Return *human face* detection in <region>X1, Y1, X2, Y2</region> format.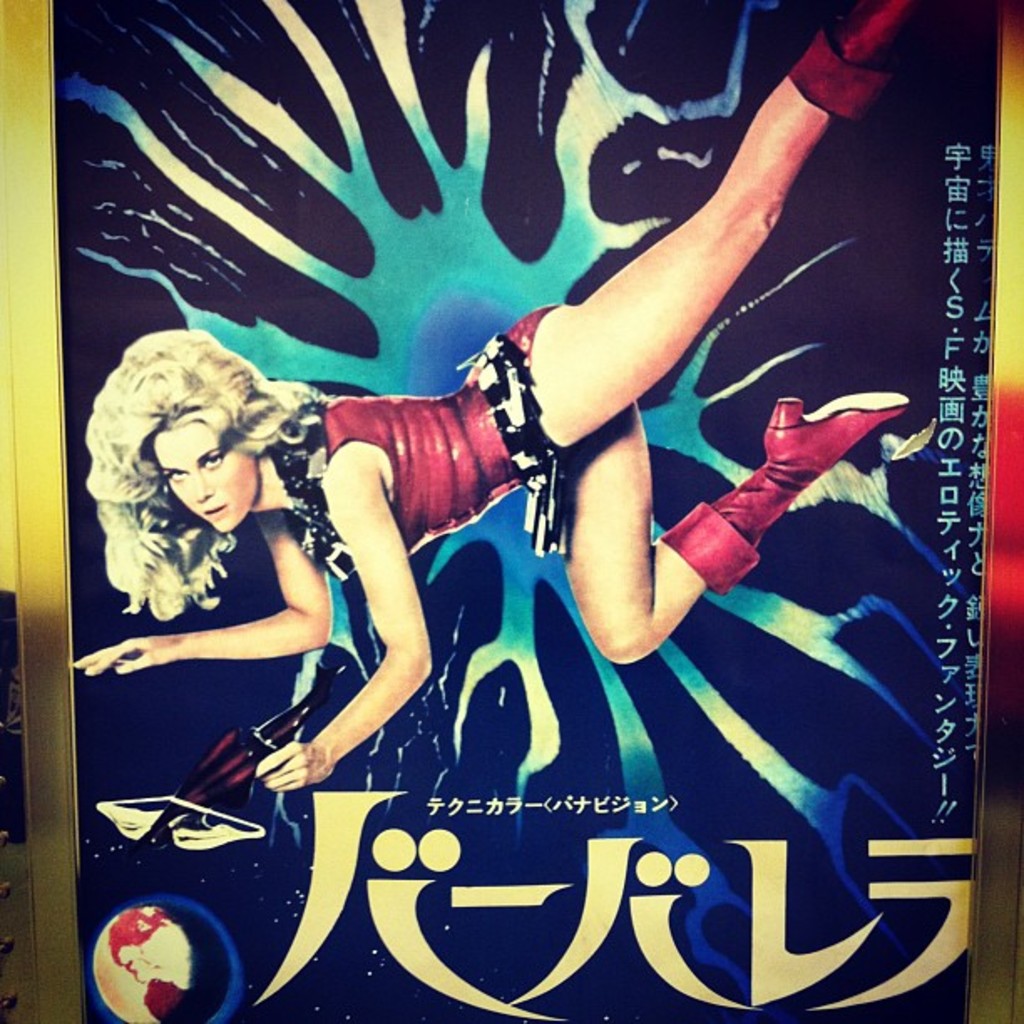
<region>152, 425, 261, 530</region>.
